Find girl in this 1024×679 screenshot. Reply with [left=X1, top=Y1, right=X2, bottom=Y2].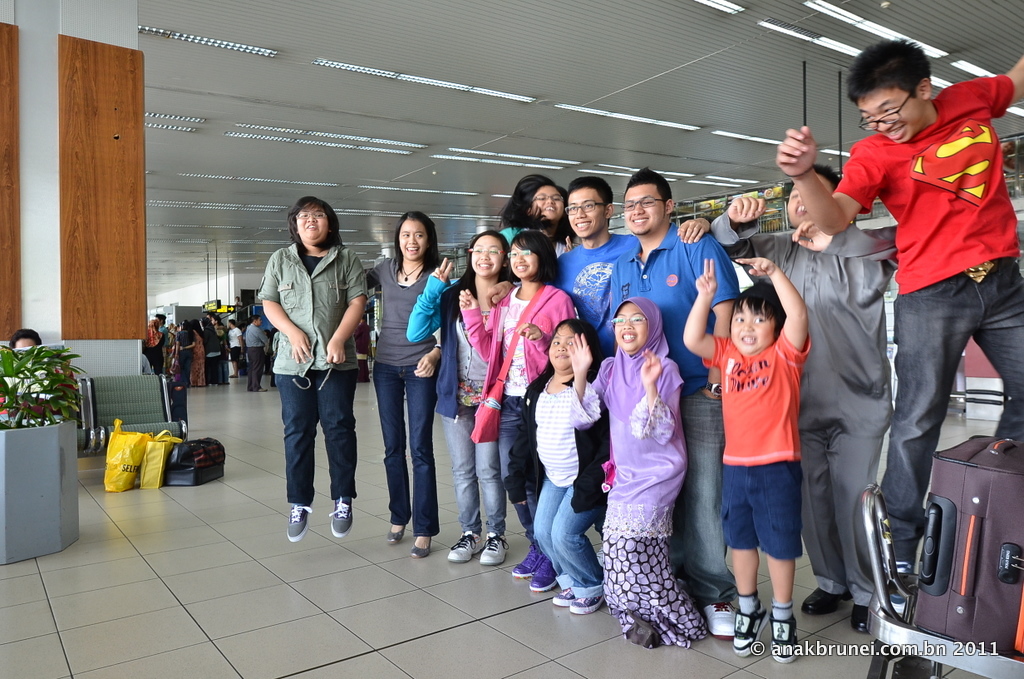
[left=505, top=317, right=608, bottom=609].
